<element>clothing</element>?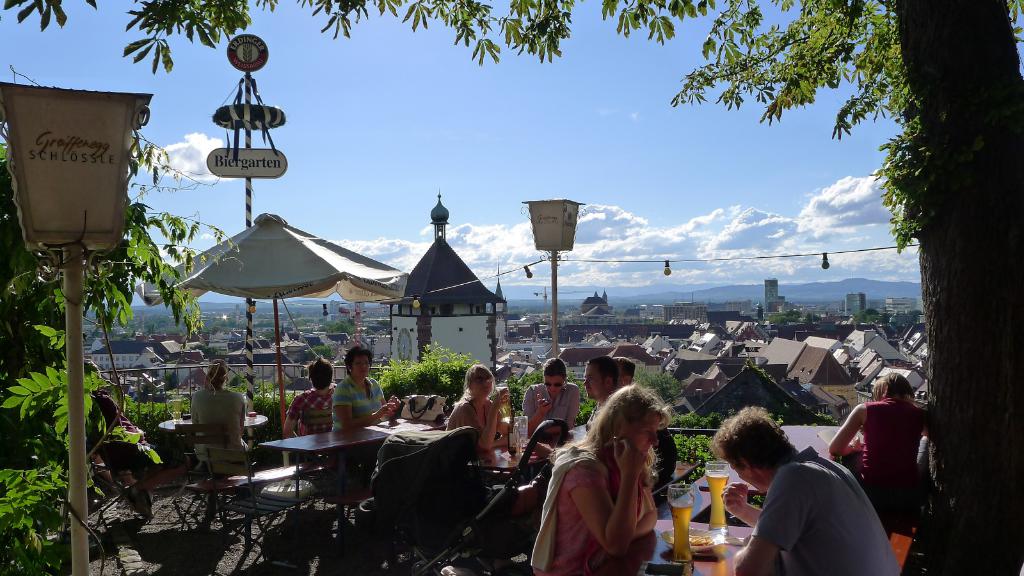
525,442,654,575
